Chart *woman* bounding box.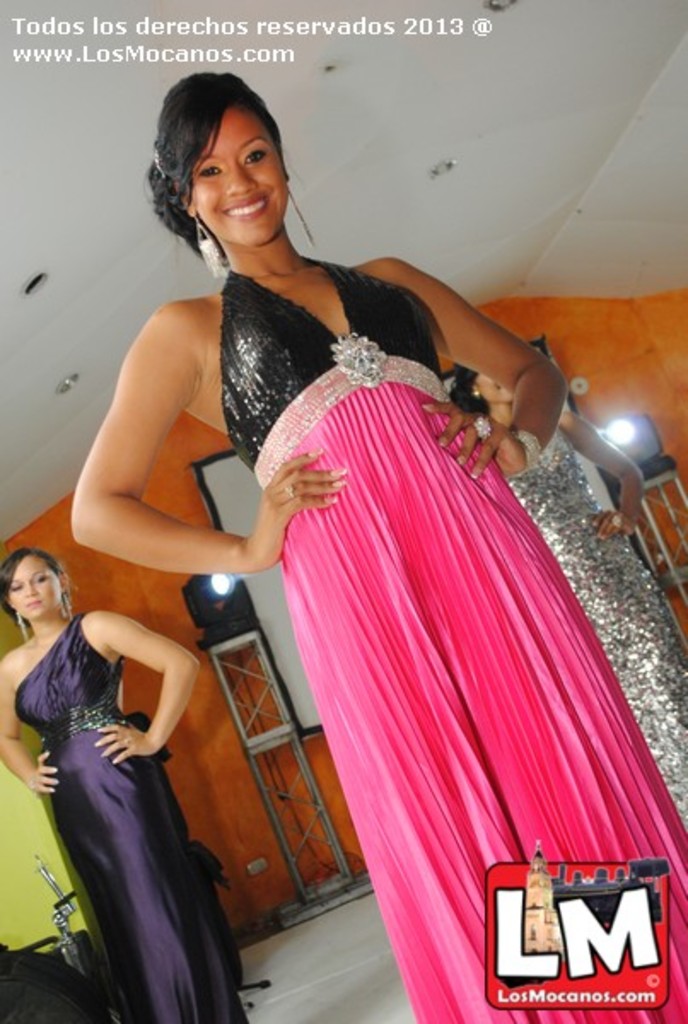
Charted: <box>444,369,686,814</box>.
